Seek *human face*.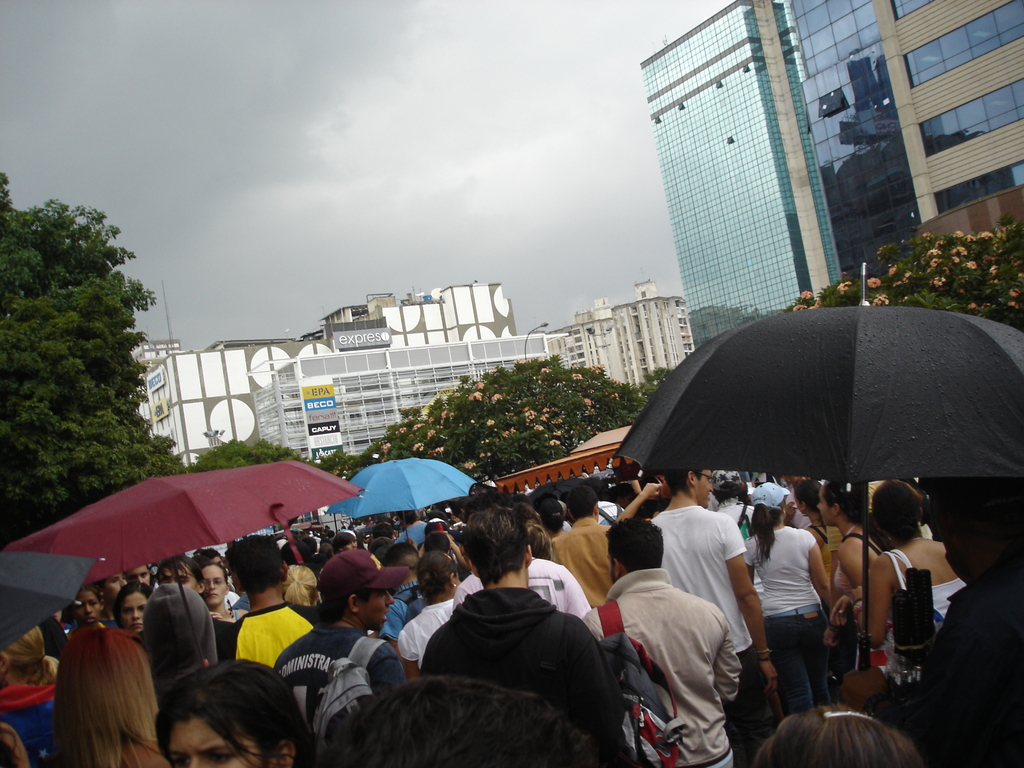
[74, 592, 102, 624].
